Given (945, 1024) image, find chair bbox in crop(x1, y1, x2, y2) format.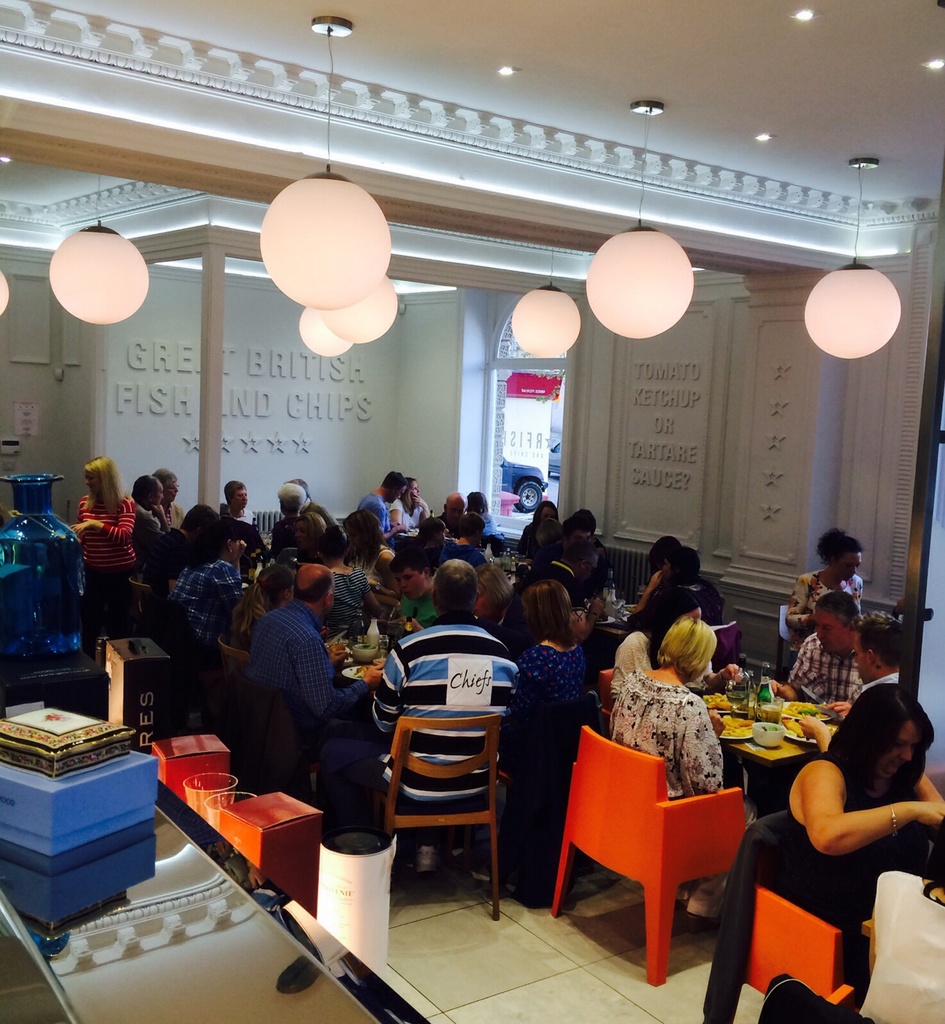
crop(544, 721, 759, 987).
